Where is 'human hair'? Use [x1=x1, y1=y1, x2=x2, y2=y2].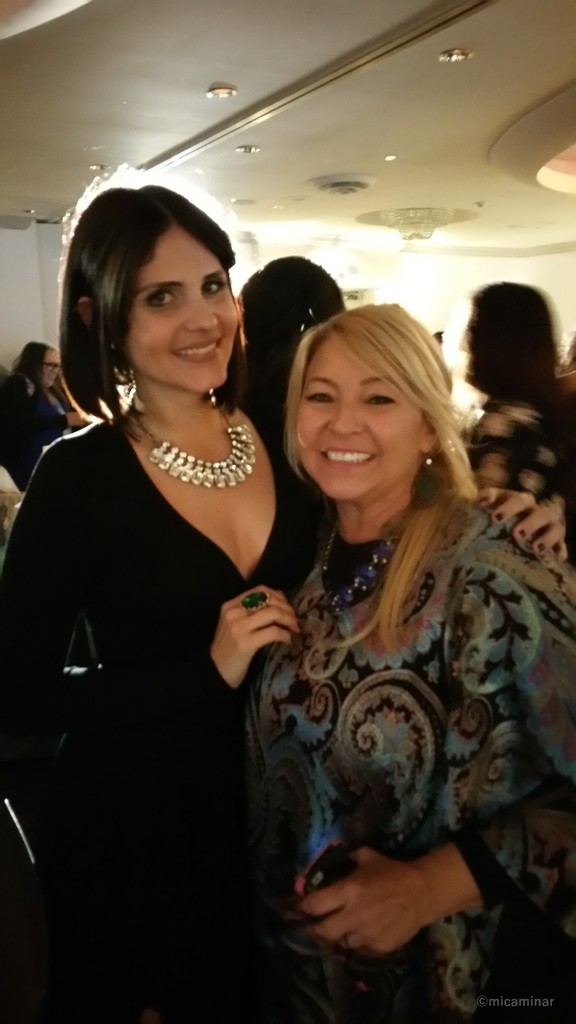
[x1=248, y1=246, x2=365, y2=417].
